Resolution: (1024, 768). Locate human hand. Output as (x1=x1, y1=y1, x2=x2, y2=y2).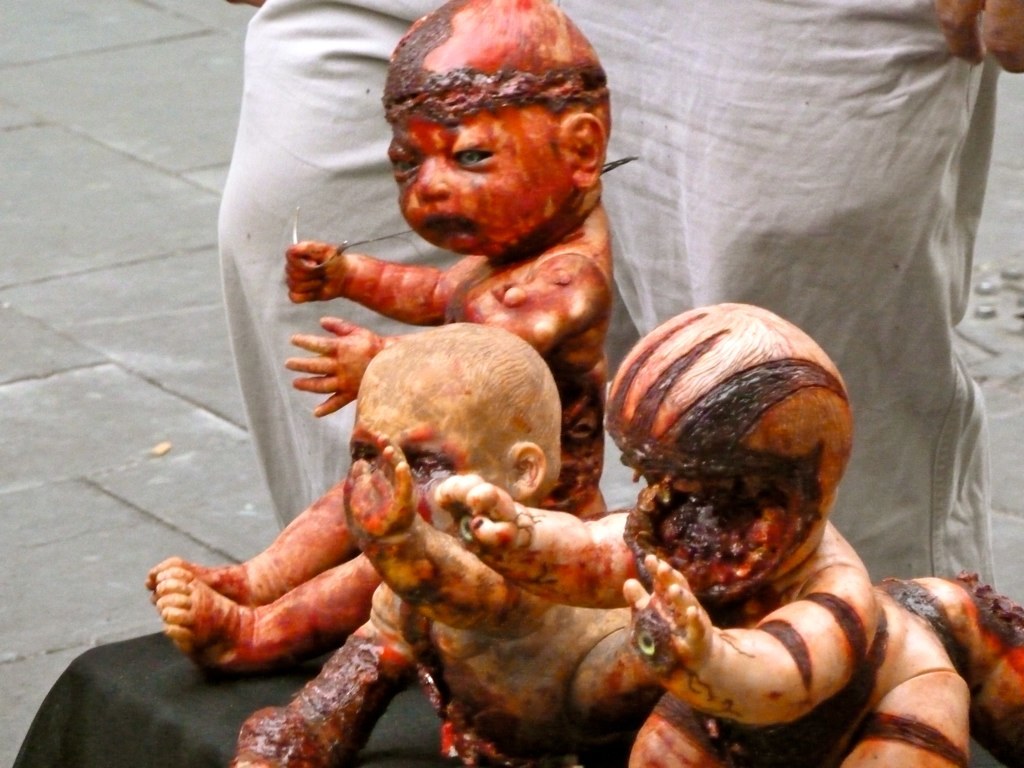
(x1=934, y1=0, x2=1023, y2=74).
